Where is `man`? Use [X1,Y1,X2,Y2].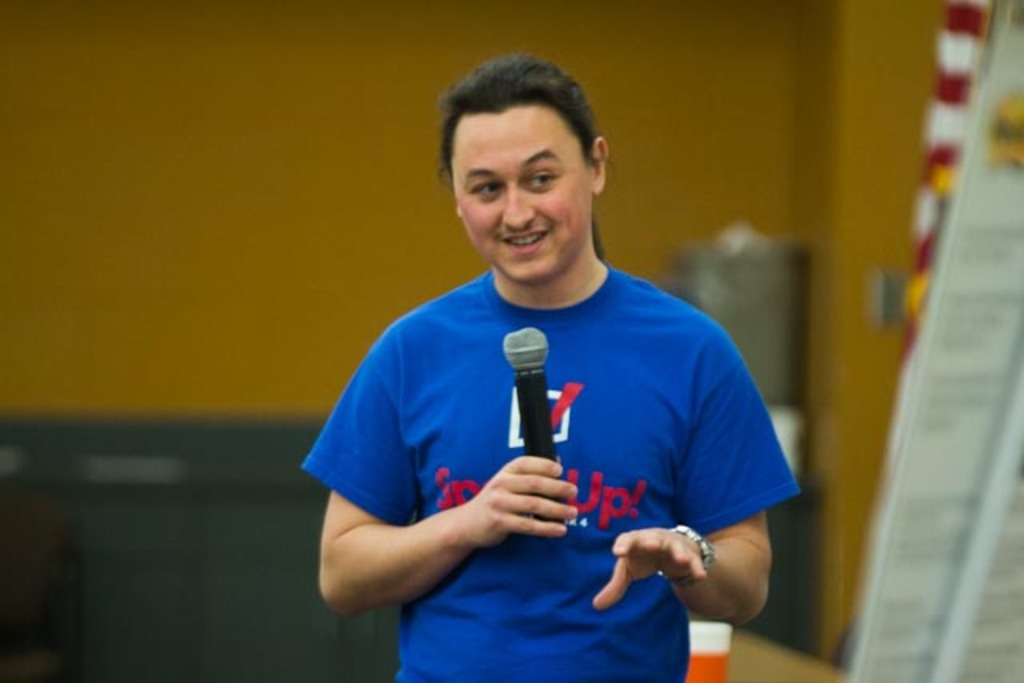
[314,56,795,681].
